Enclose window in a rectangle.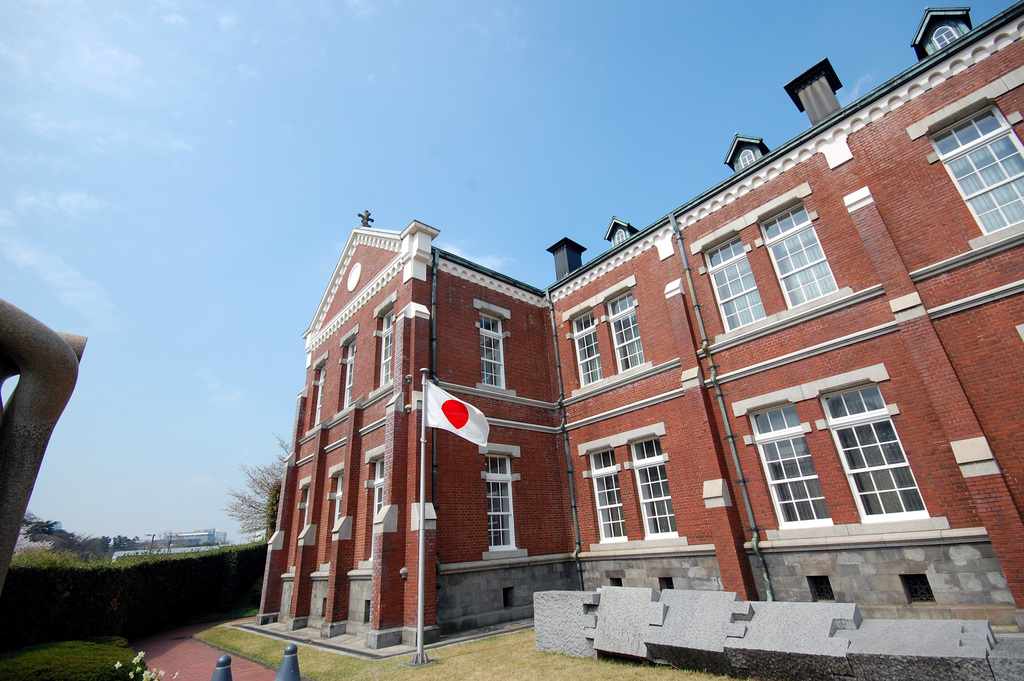
locate(586, 448, 628, 541).
